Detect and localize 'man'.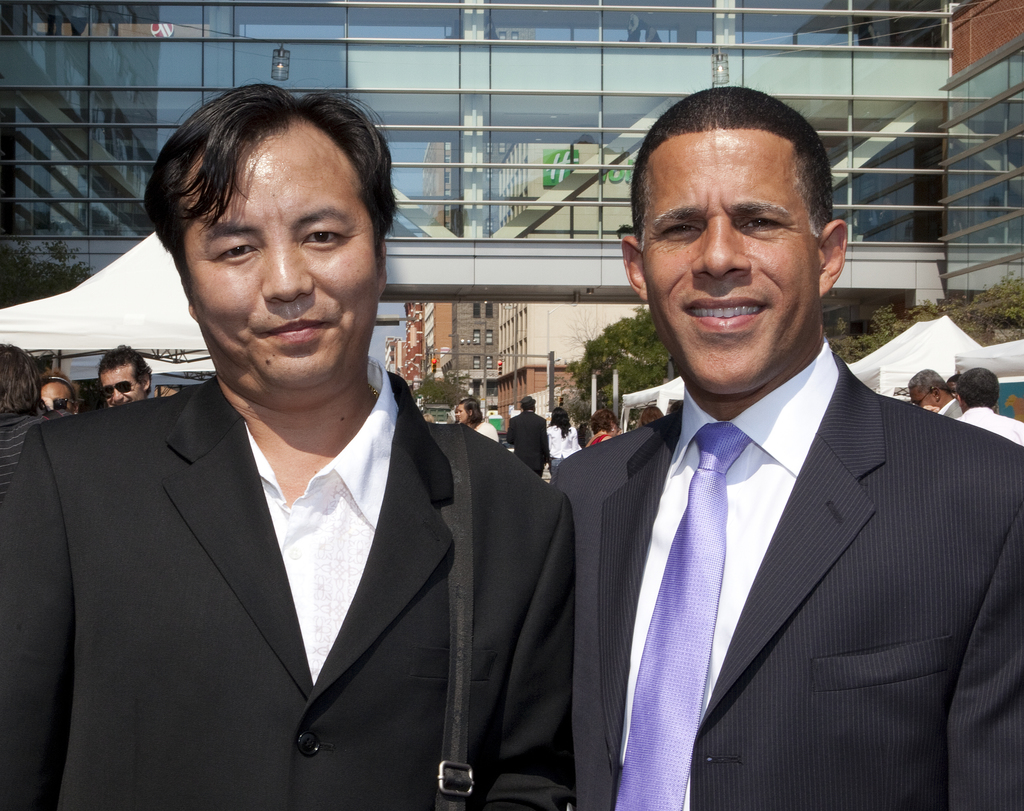
Localized at x1=97, y1=339, x2=156, y2=407.
